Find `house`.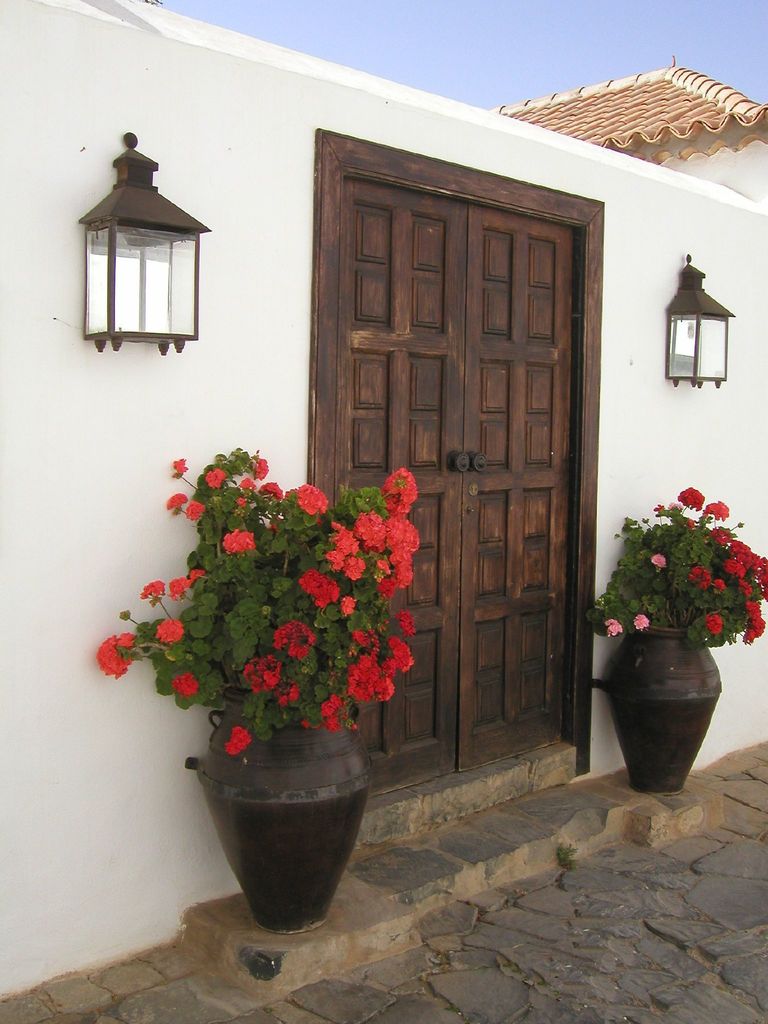
box(0, 0, 767, 1023).
